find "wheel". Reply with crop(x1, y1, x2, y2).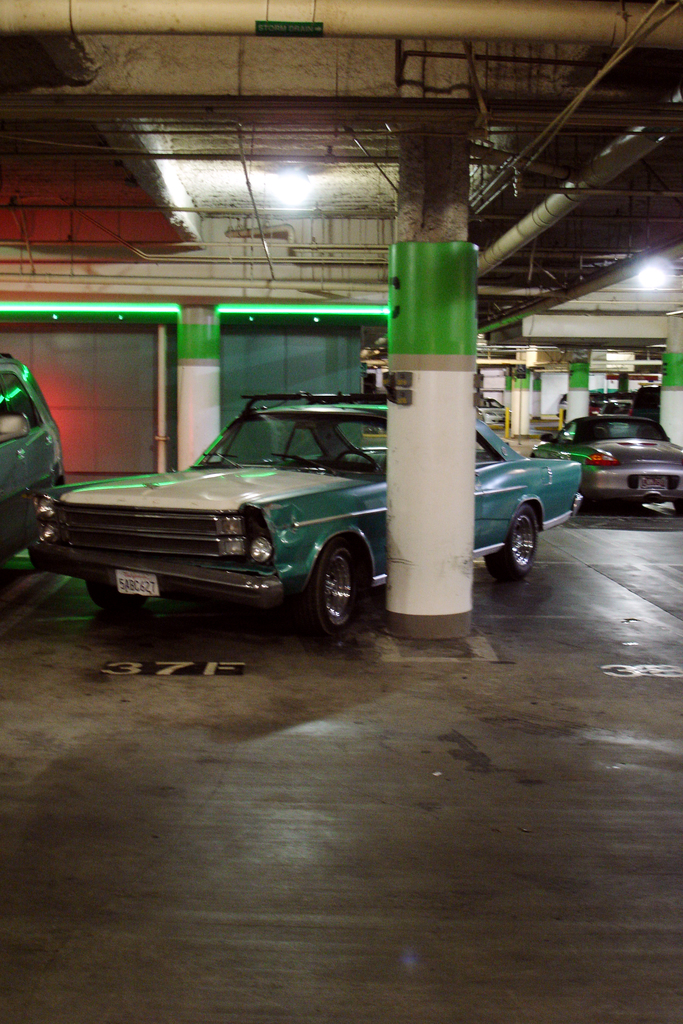
crop(293, 533, 367, 650).
